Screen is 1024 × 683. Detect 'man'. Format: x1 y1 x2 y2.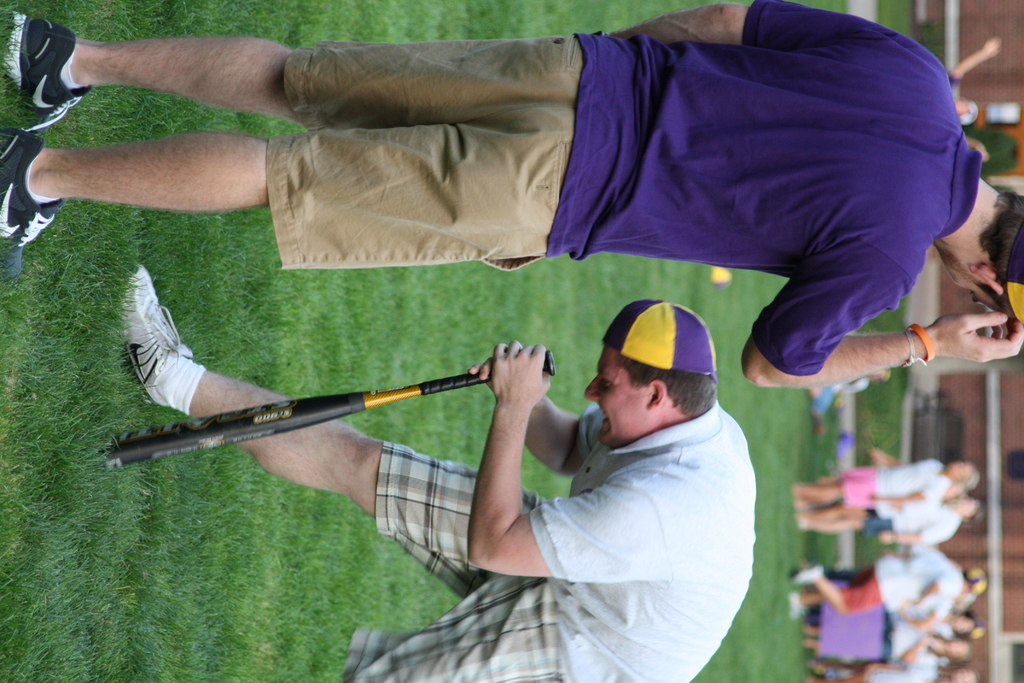
799 501 980 544.
